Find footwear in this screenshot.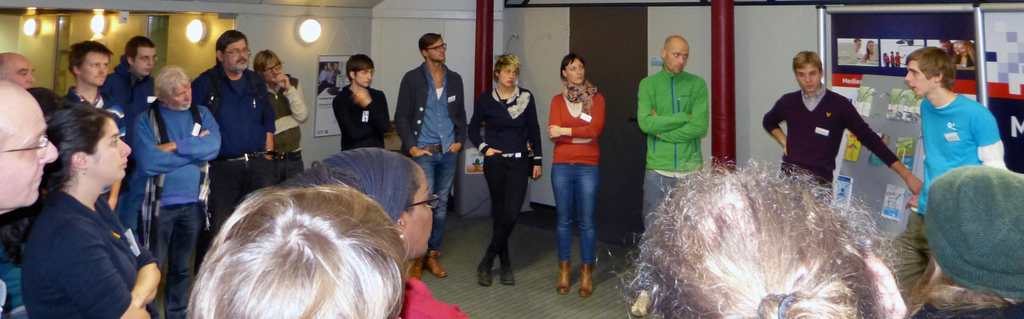
The bounding box for footwear is <region>408, 256, 426, 285</region>.
